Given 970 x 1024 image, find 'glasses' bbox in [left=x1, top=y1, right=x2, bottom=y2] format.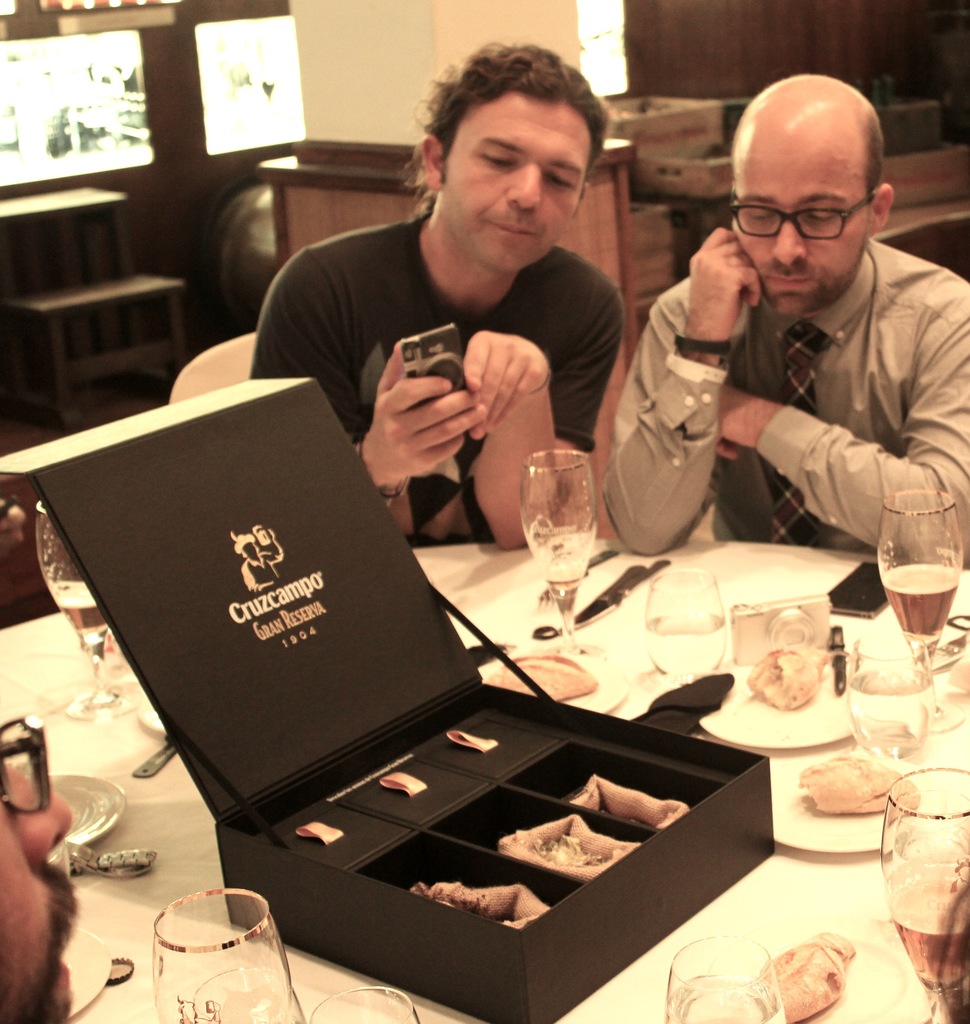
[left=0, top=703, right=61, bottom=824].
